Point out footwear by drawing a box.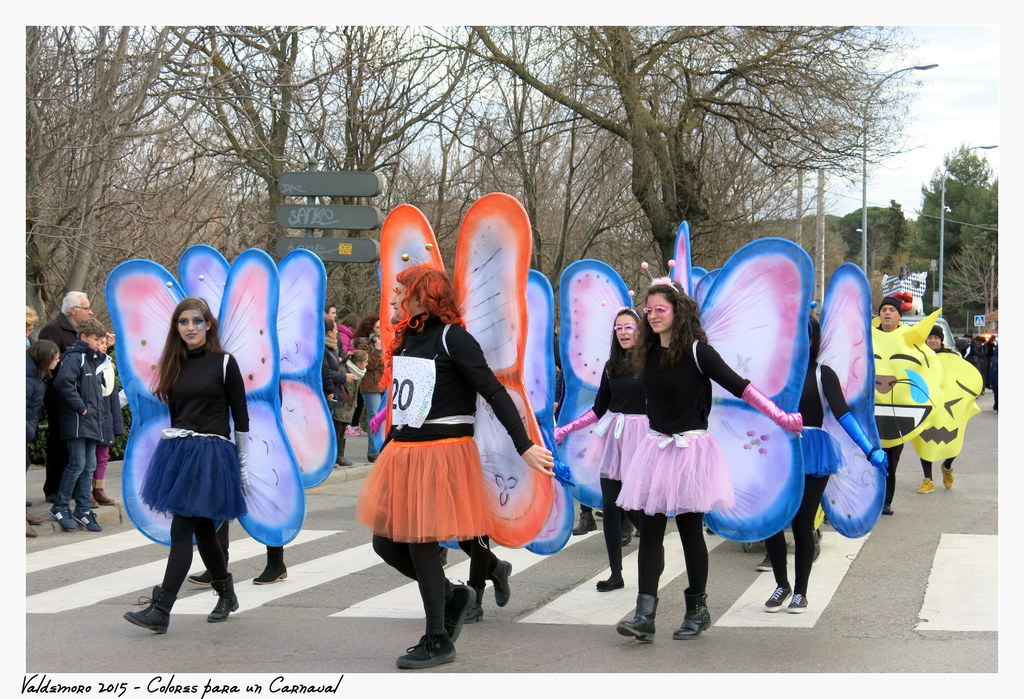
189, 566, 209, 585.
